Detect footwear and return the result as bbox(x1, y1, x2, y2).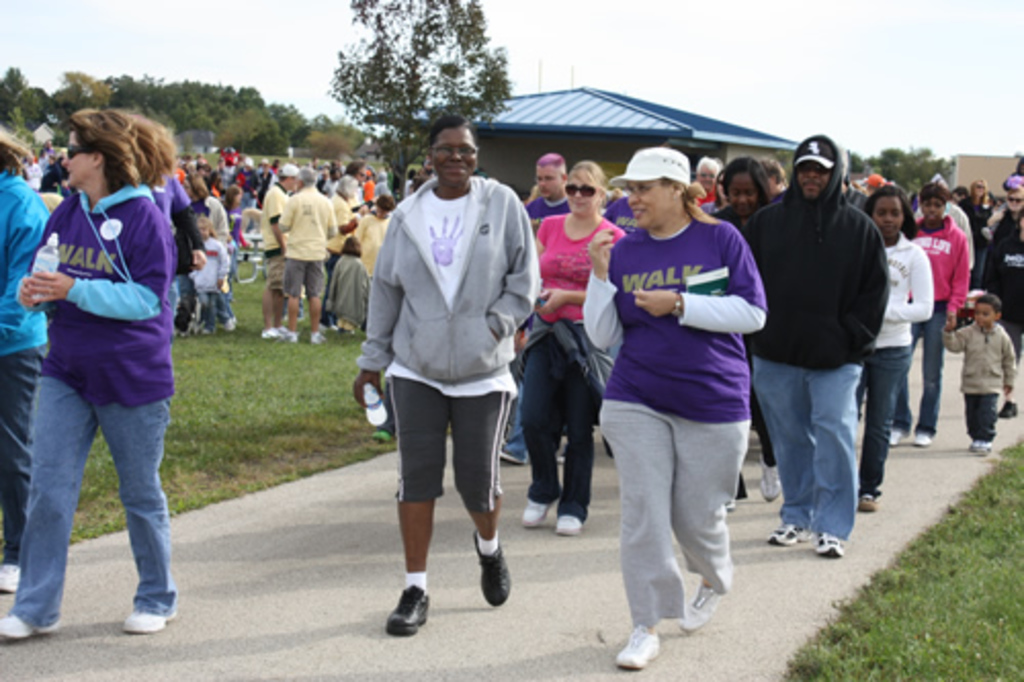
bbox(0, 612, 70, 643).
